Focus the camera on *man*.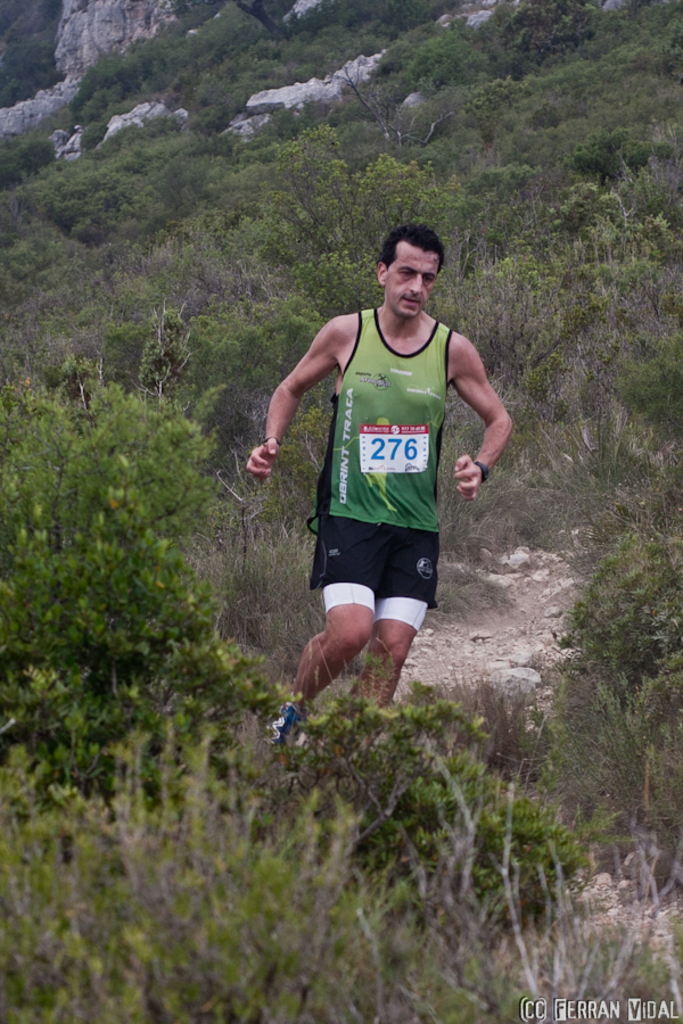
Focus region: rect(264, 225, 505, 729).
